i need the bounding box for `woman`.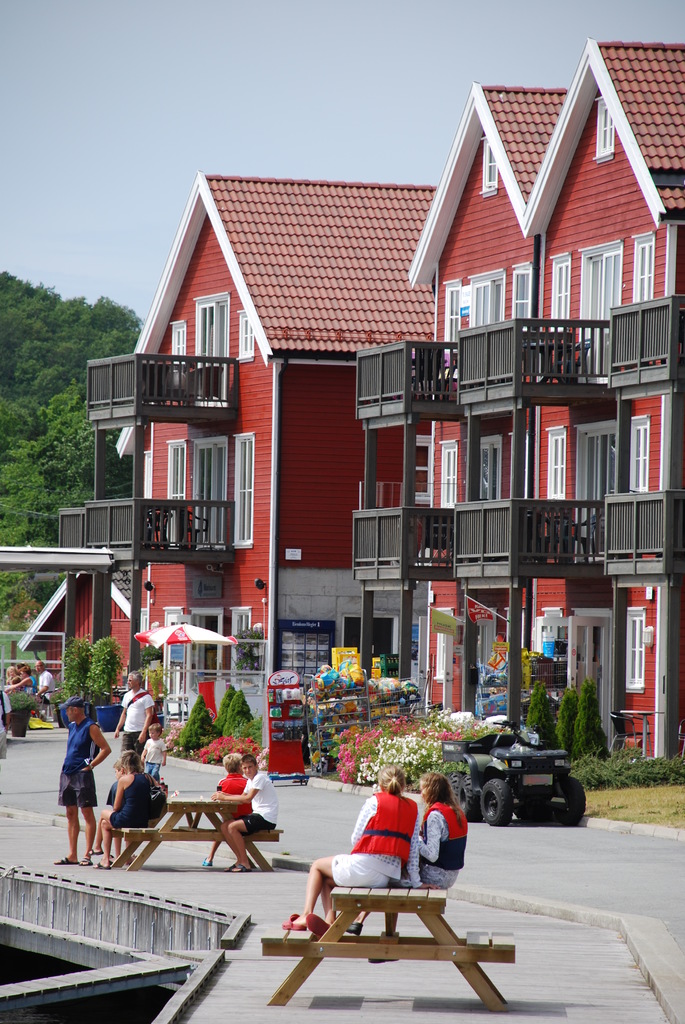
Here it is: Rect(3, 663, 40, 694).
